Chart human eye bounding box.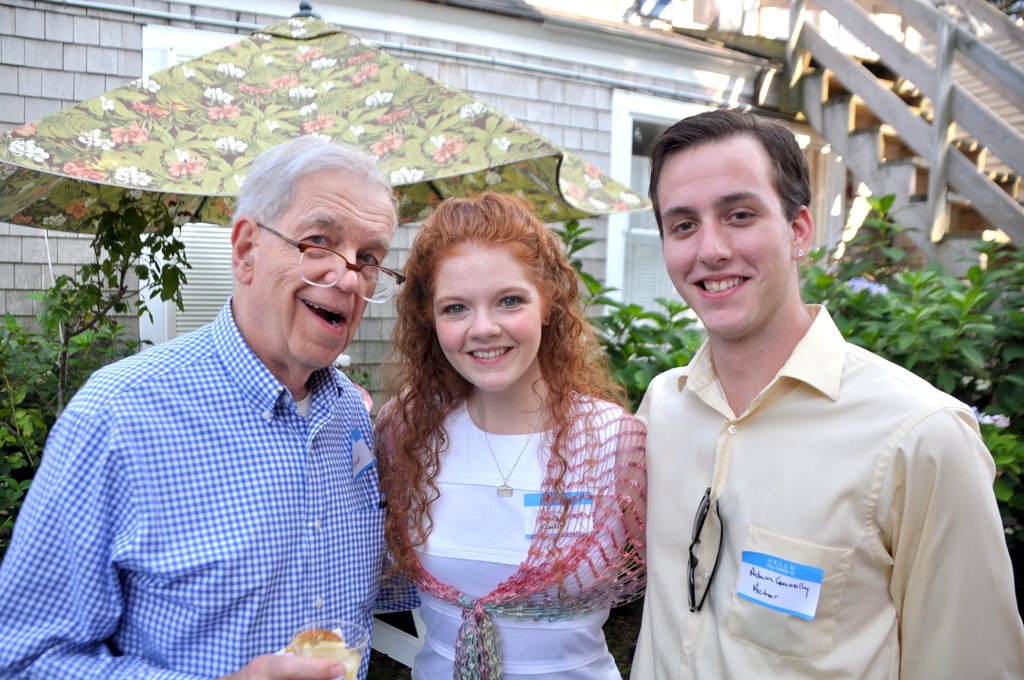
Charted: 358,252,380,267.
